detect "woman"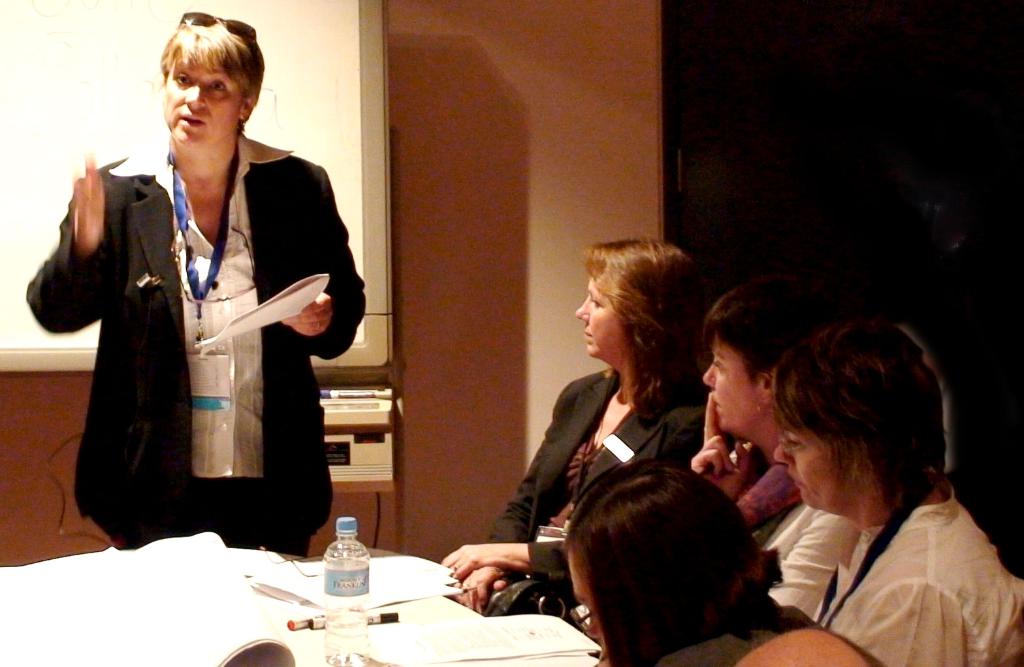
rect(564, 455, 889, 666)
